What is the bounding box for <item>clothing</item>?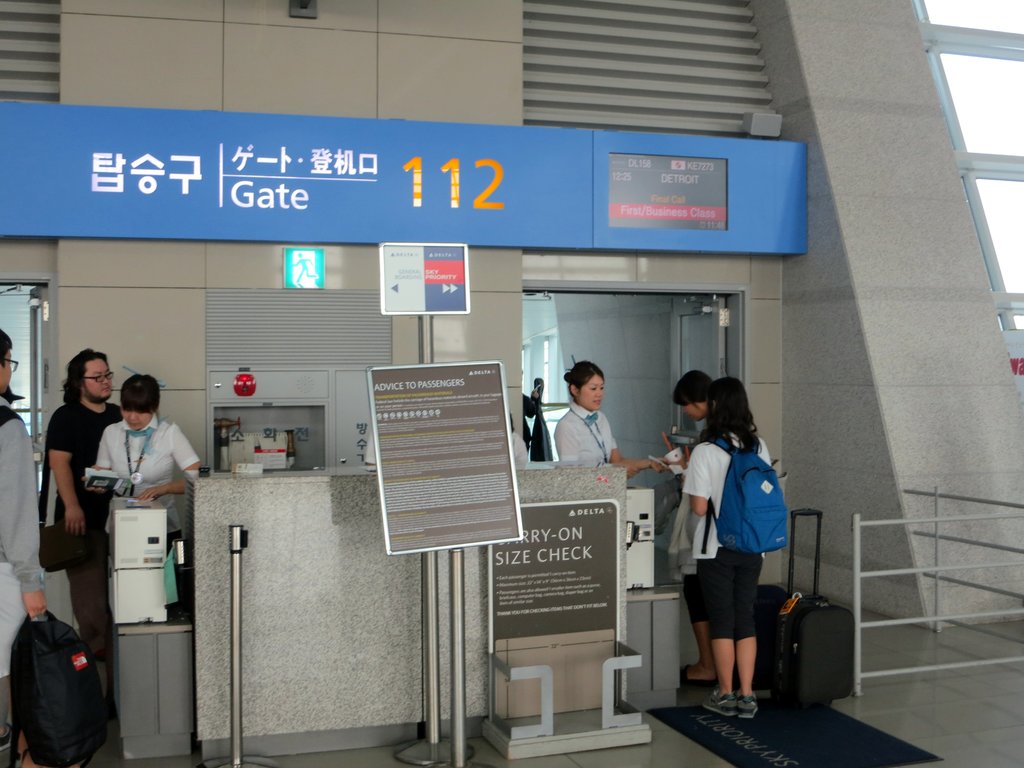
bbox=[89, 419, 205, 548].
